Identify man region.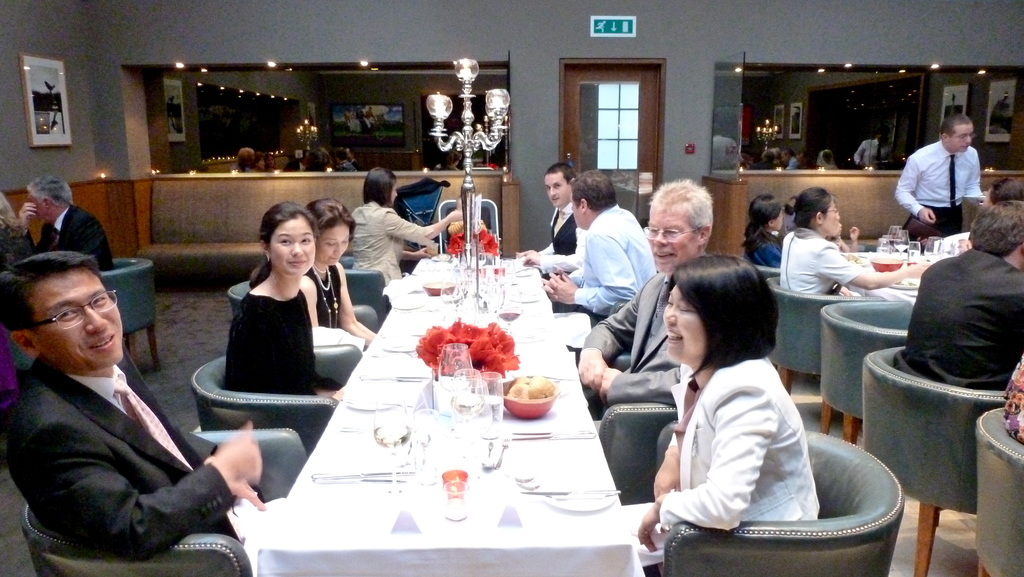
Region: x1=9 y1=172 x2=118 y2=274.
